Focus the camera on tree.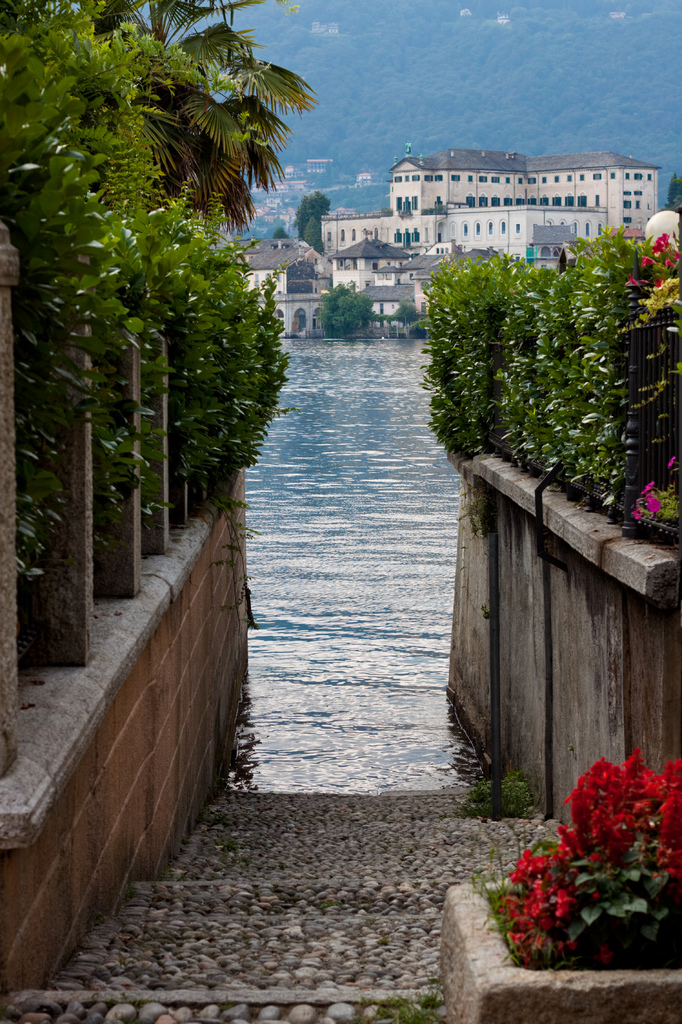
Focus region: box(384, 301, 424, 337).
